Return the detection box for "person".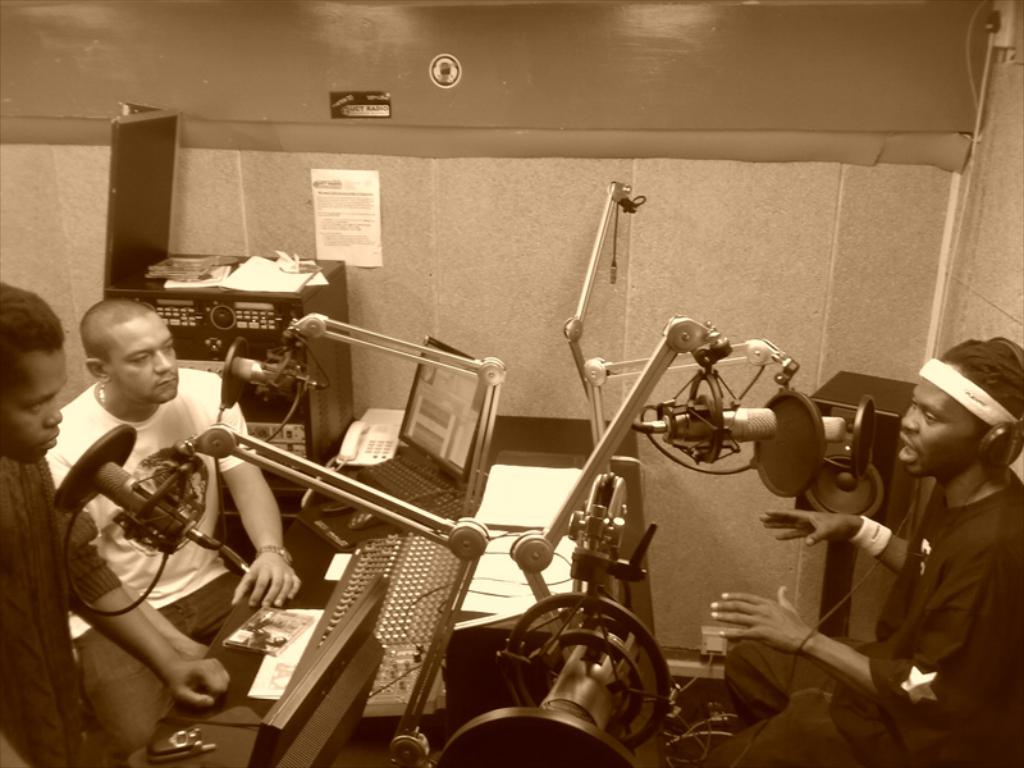
47, 298, 303, 748.
